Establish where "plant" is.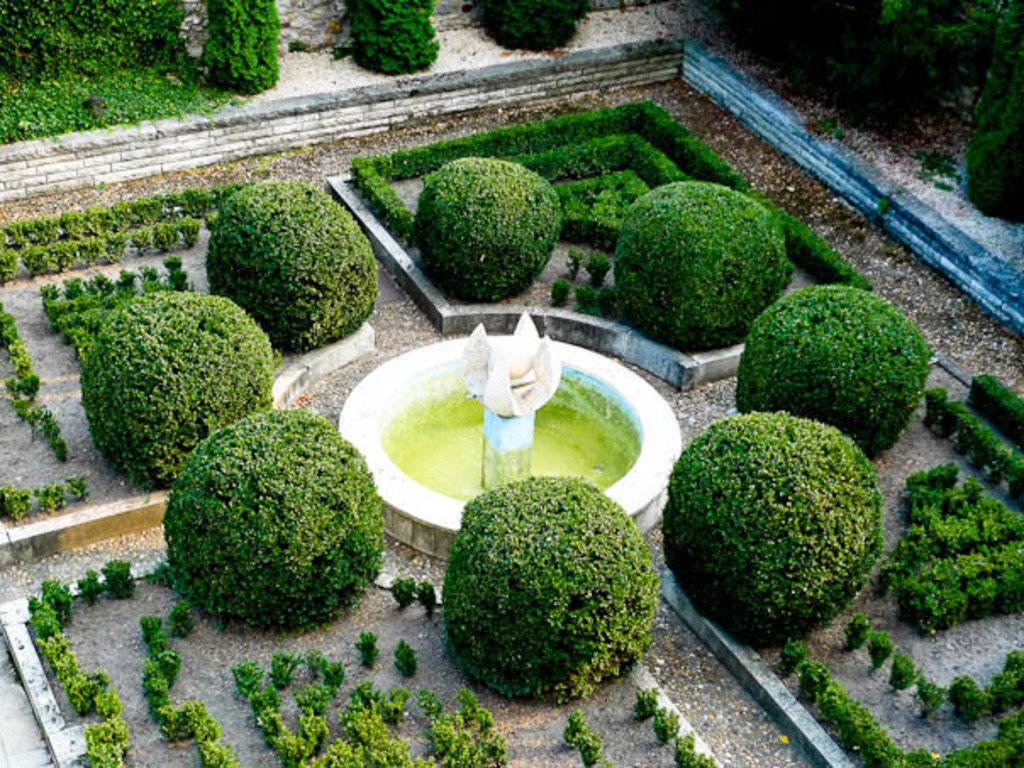
Established at x1=839 y1=619 x2=871 y2=663.
